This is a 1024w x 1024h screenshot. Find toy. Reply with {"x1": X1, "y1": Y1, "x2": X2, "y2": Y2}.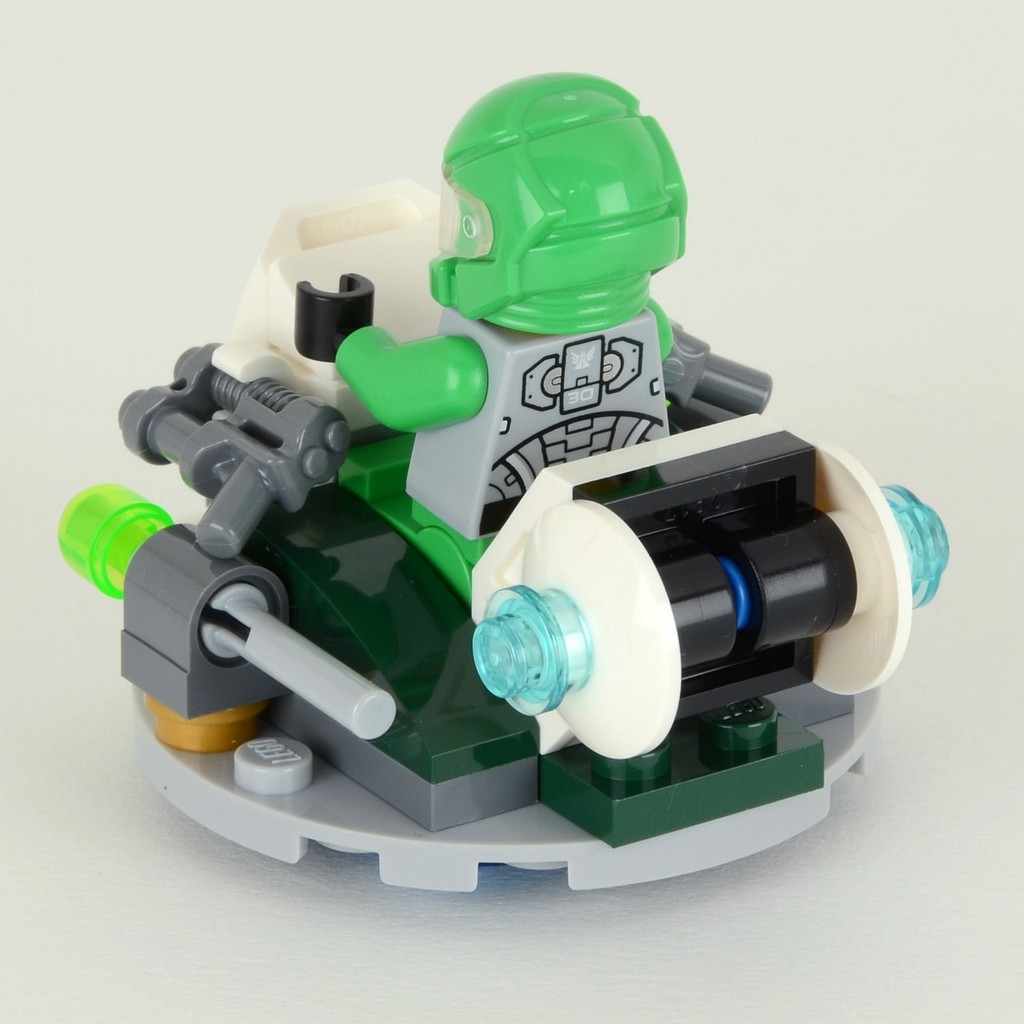
{"x1": 53, "y1": 67, "x2": 958, "y2": 902}.
